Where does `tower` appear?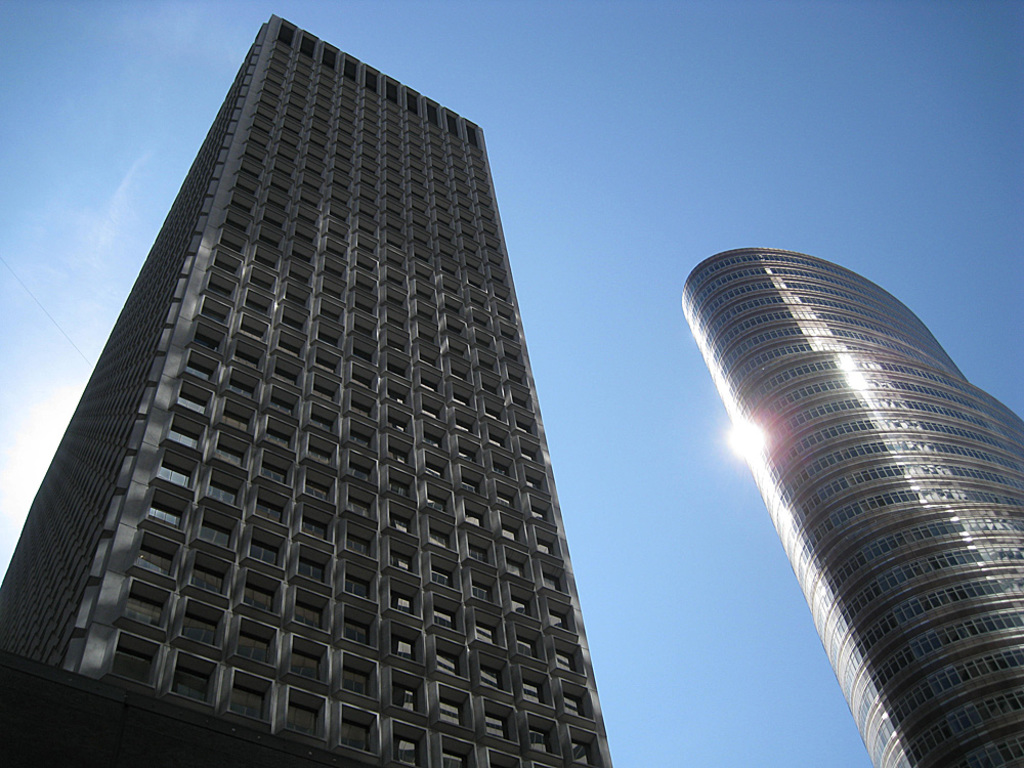
Appears at x1=675, y1=245, x2=1023, y2=762.
